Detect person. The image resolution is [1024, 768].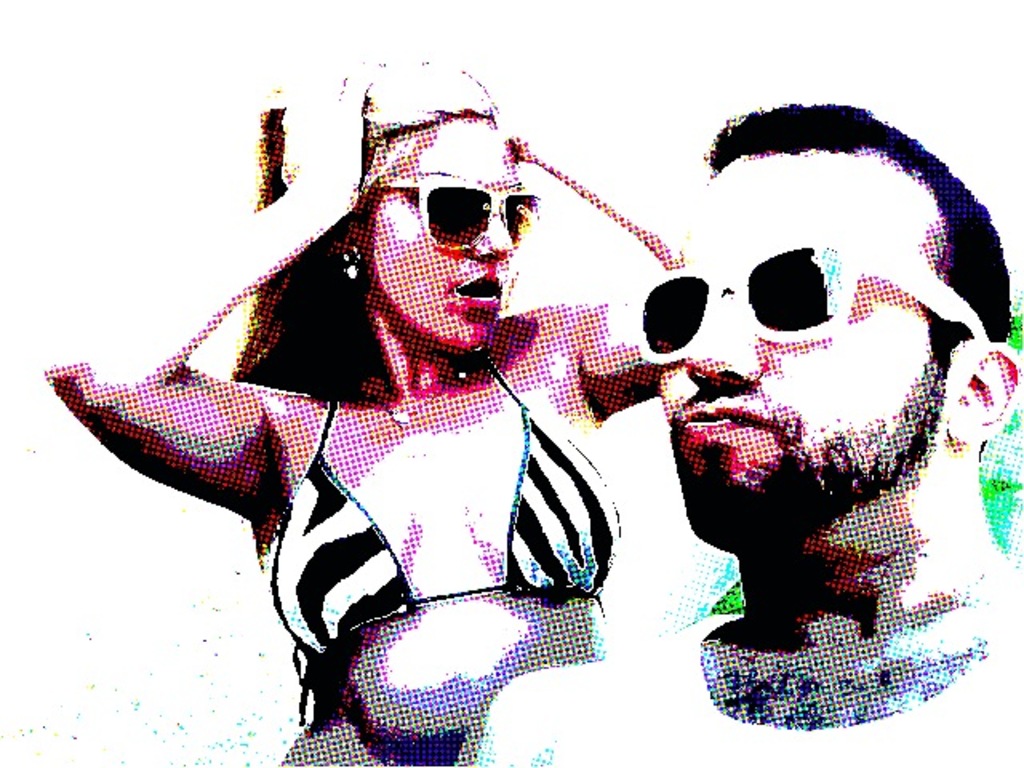
x1=461 y1=94 x2=1022 y2=766.
